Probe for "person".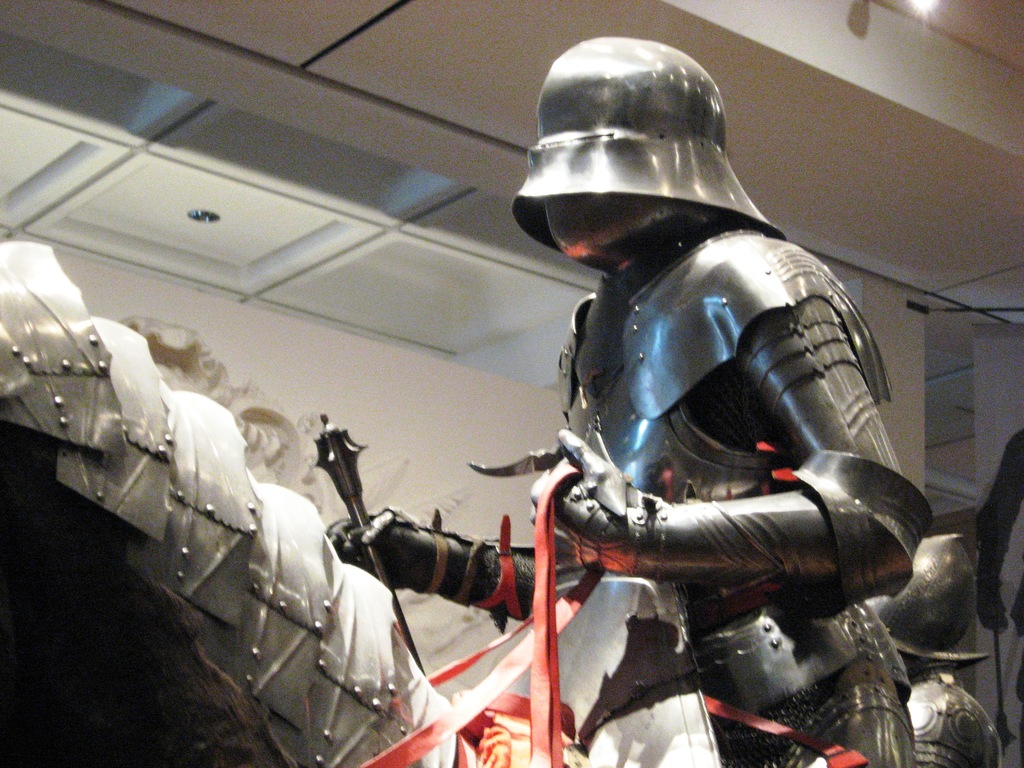
Probe result: x1=423, y1=31, x2=931, y2=767.
